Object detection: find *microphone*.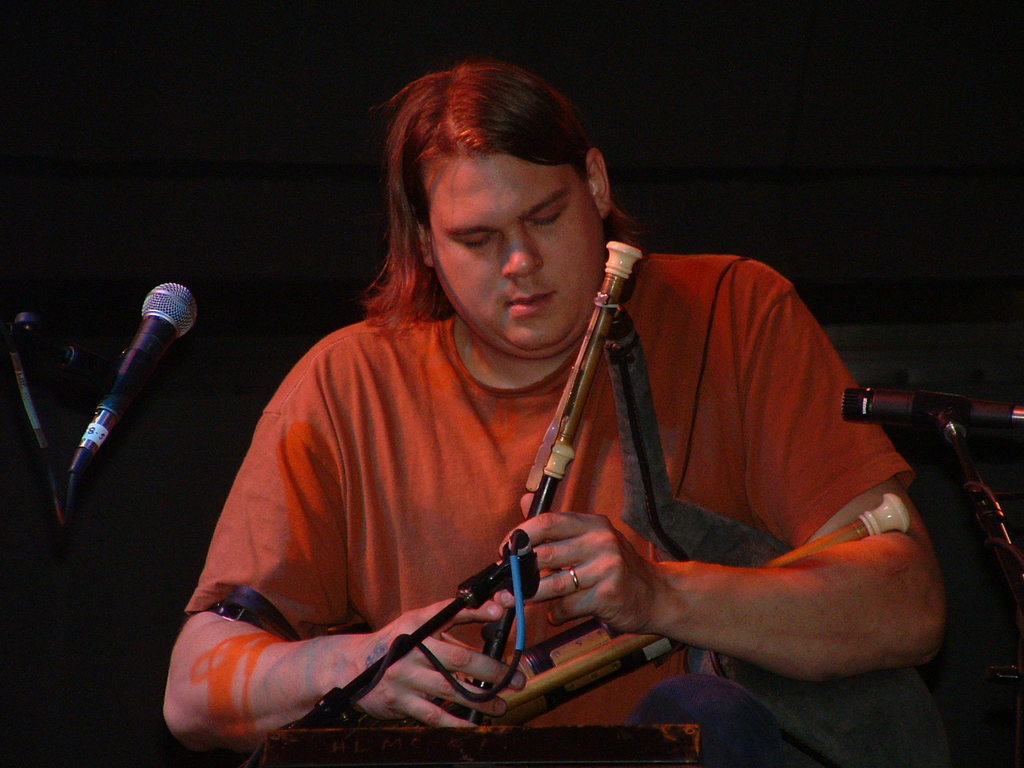
Rect(845, 382, 1023, 438).
